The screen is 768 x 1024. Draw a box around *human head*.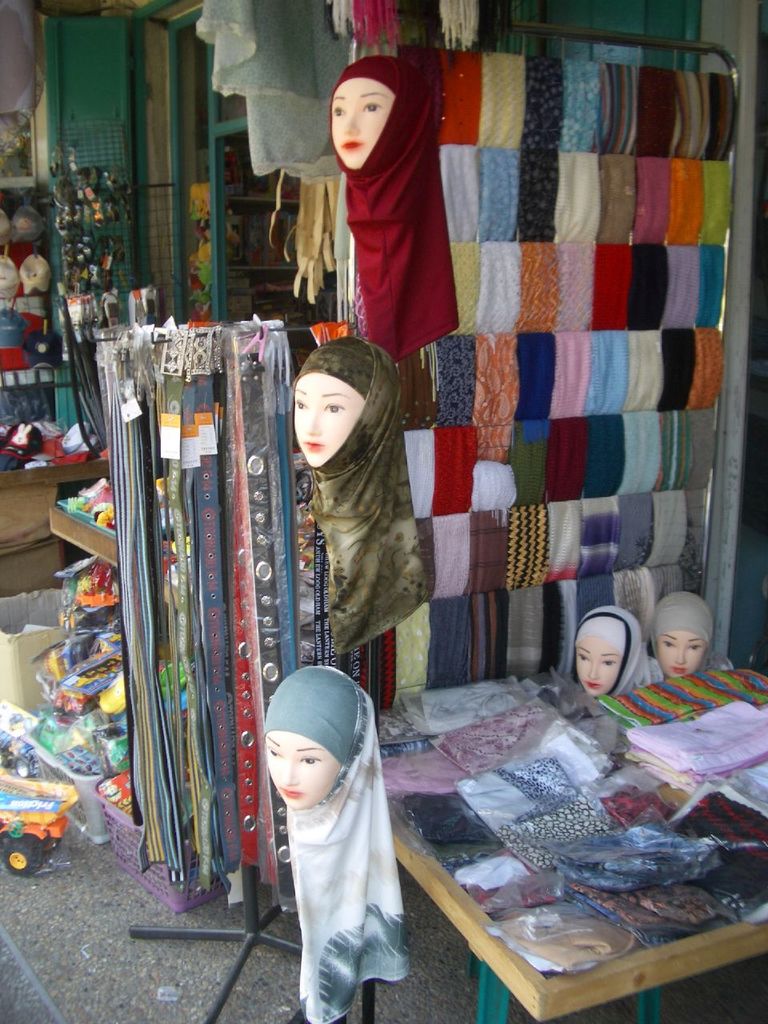
box=[331, 53, 416, 174].
